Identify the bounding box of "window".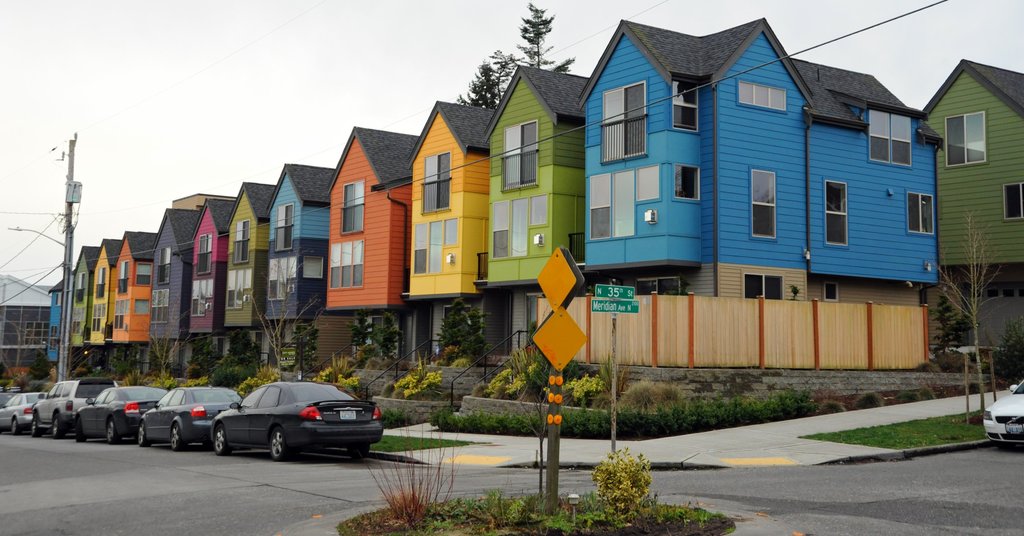
region(118, 261, 130, 288).
